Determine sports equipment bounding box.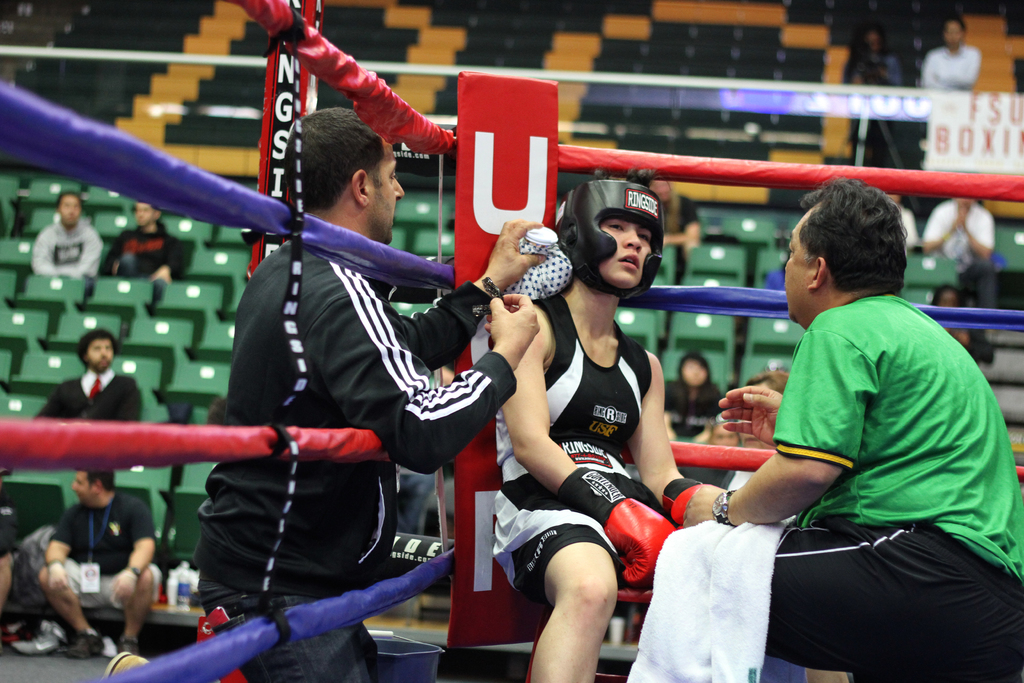
Determined: x1=660, y1=478, x2=703, y2=527.
